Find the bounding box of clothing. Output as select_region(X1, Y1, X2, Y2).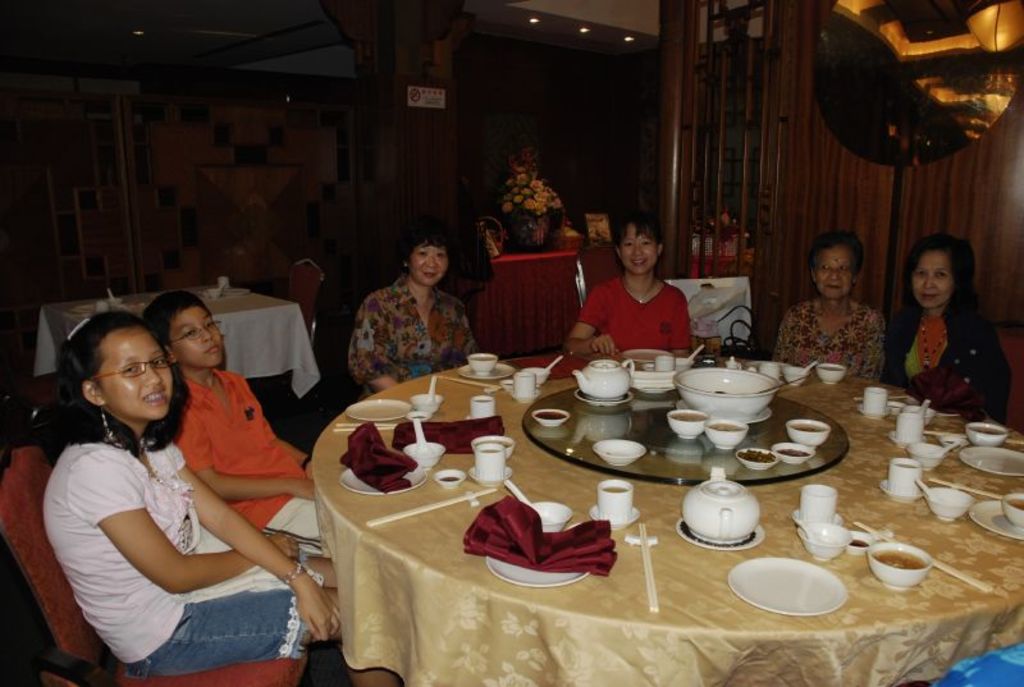
select_region(32, 440, 326, 679).
